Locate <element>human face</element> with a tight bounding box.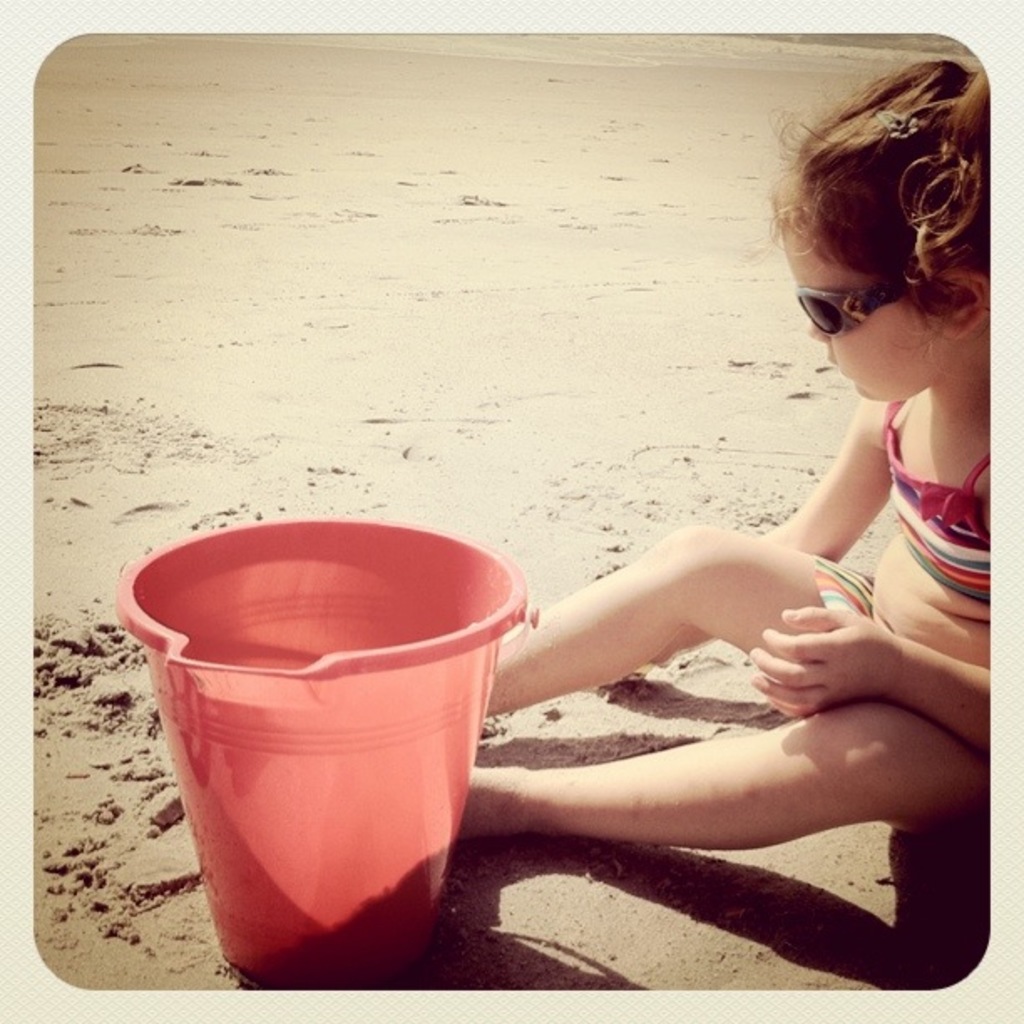
778/214/949/405.
